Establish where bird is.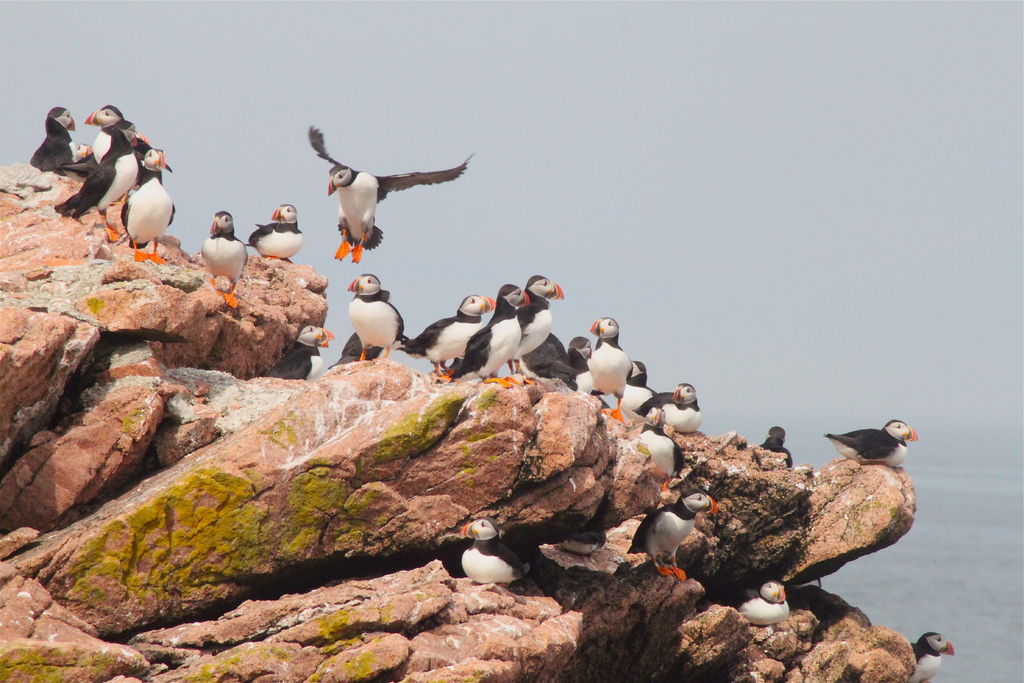
Established at region(65, 145, 99, 167).
